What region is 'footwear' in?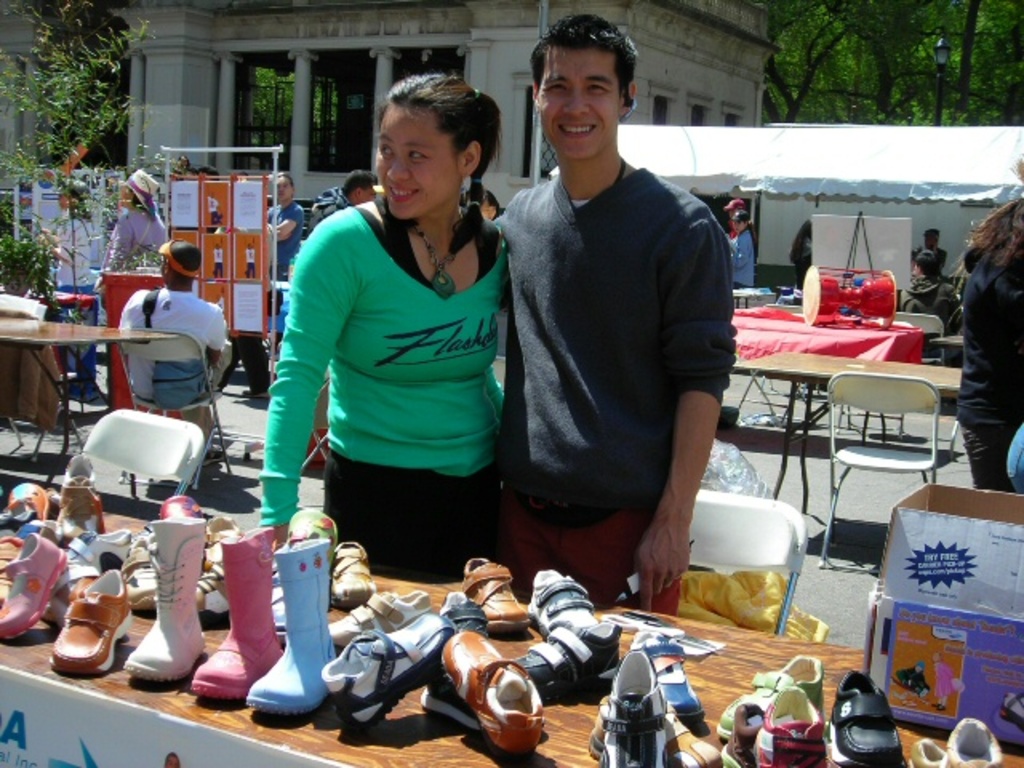
(123, 512, 203, 677).
